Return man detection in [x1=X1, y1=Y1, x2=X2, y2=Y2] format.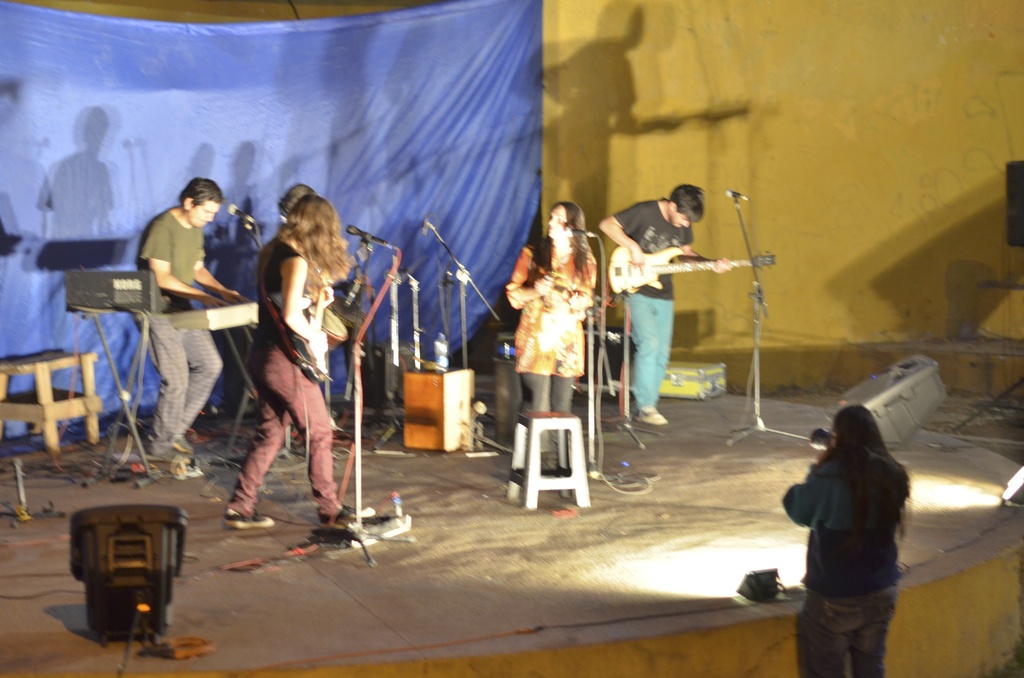
[x1=604, y1=190, x2=714, y2=439].
